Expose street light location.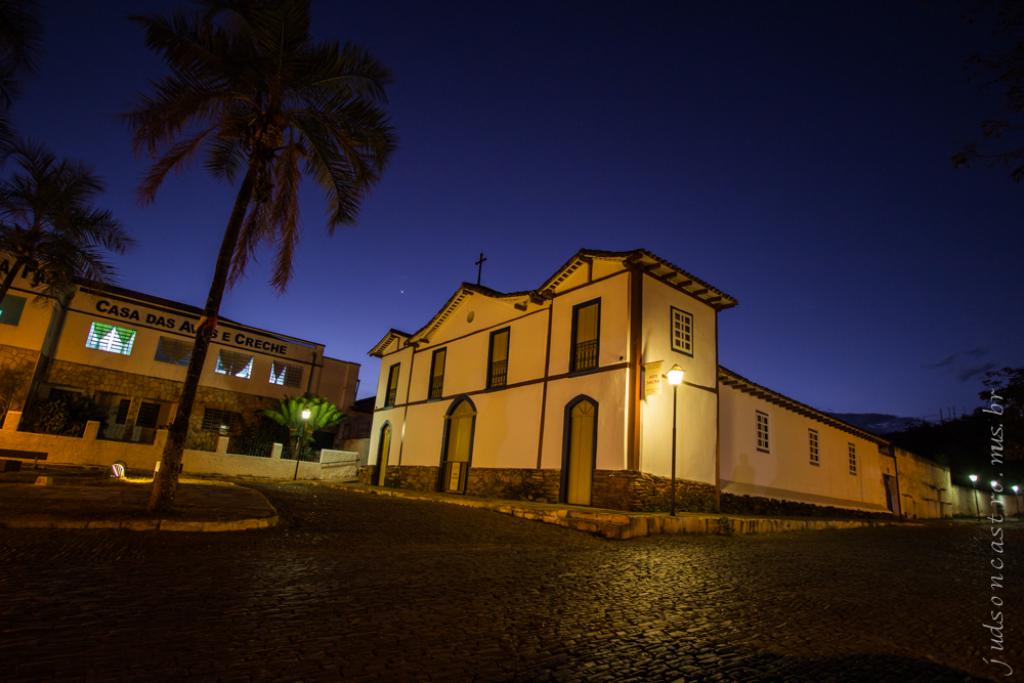
Exposed at 291/405/313/475.
